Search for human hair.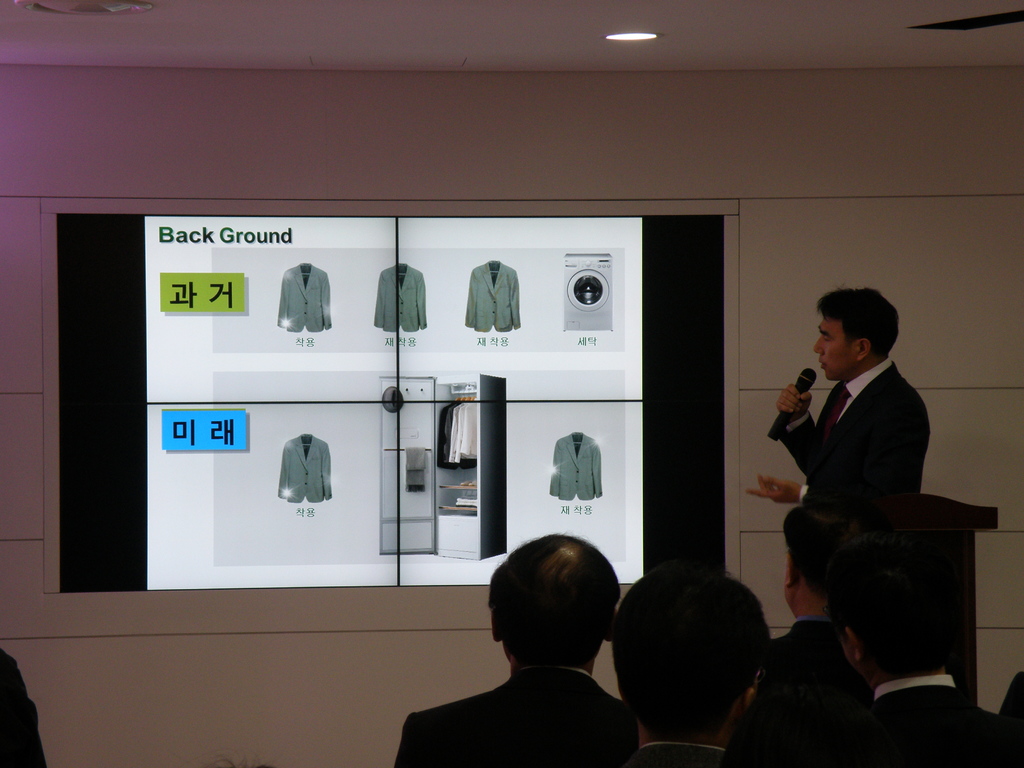
Found at [left=813, top=283, right=901, bottom=364].
